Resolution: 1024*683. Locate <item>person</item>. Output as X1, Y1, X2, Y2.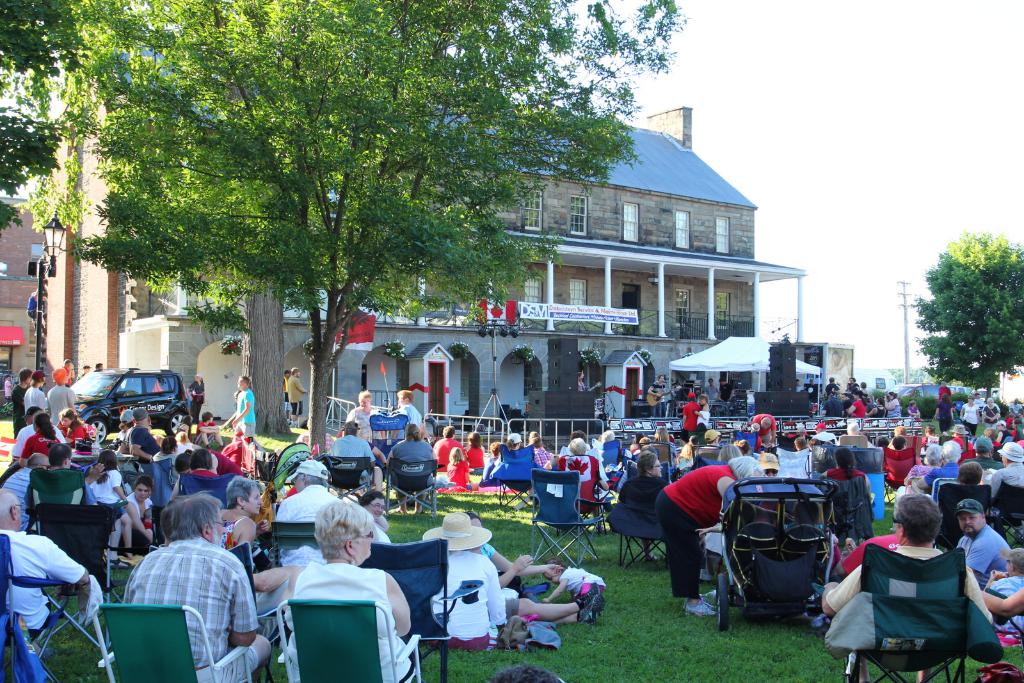
533, 428, 556, 471.
